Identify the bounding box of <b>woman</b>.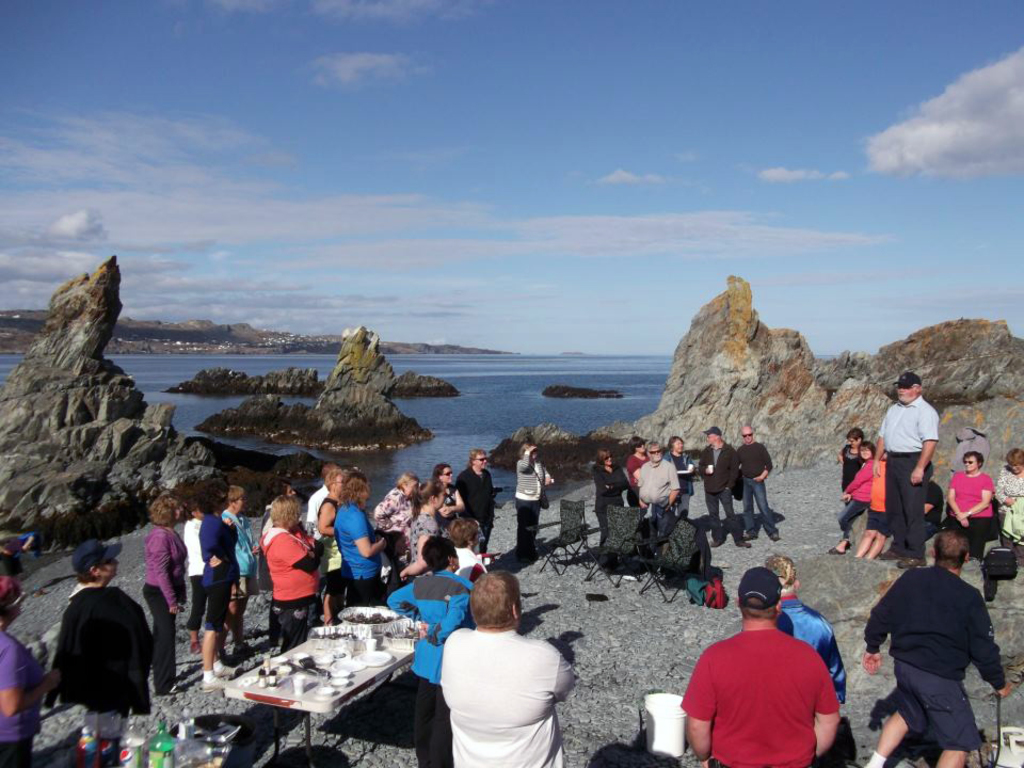
[left=626, top=433, right=653, bottom=497].
